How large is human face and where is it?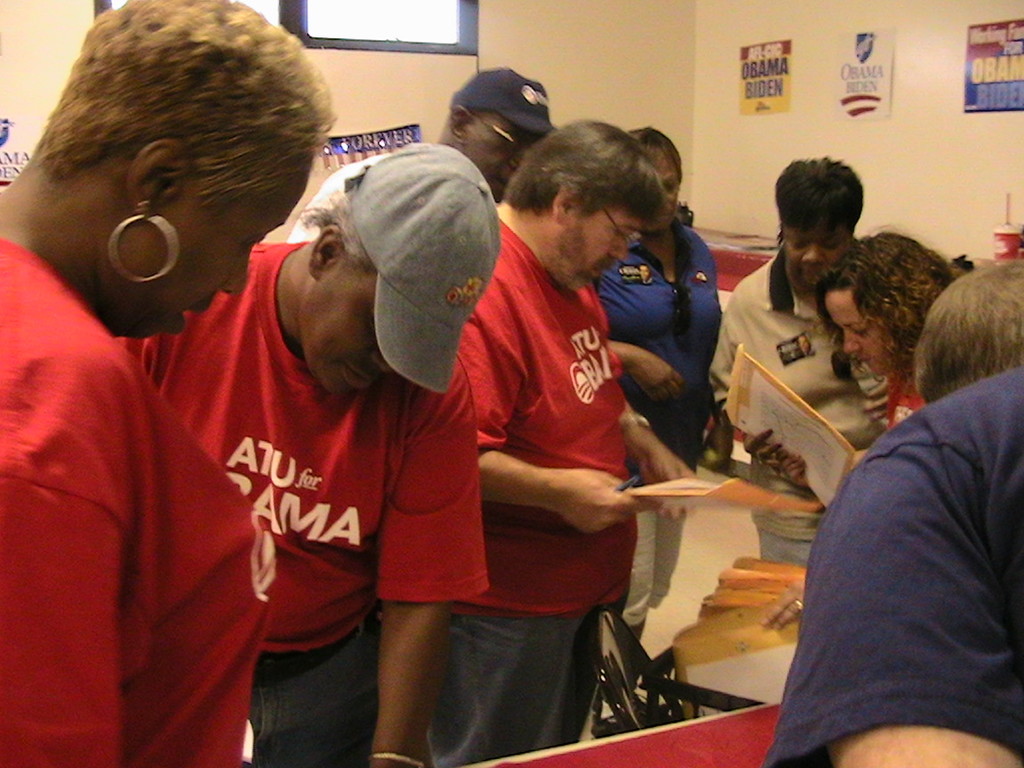
Bounding box: <box>141,148,310,325</box>.
